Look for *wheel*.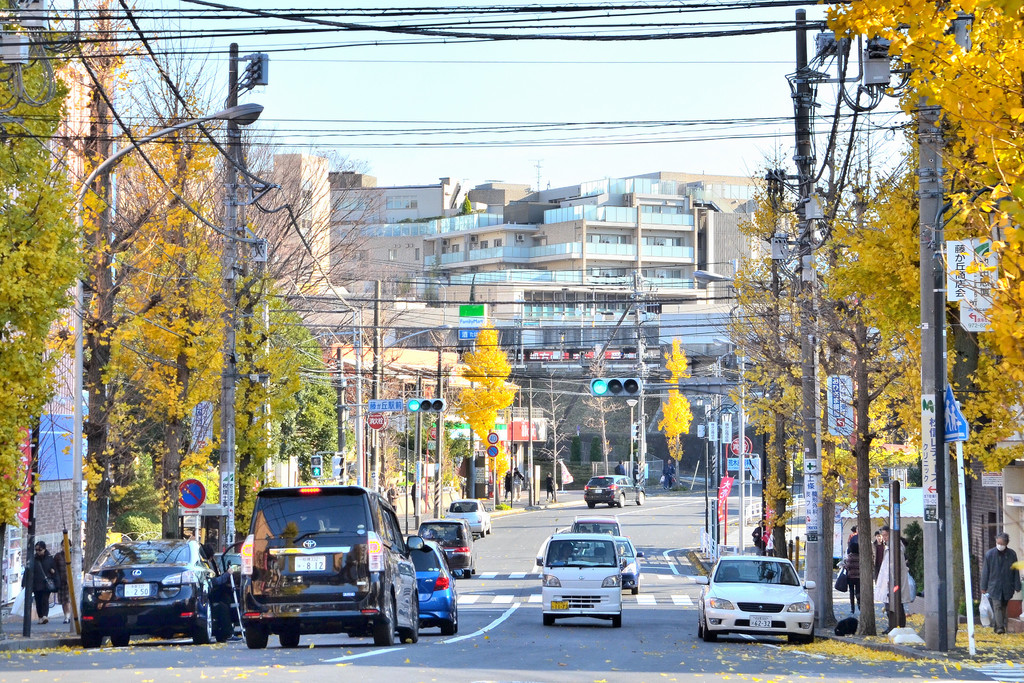
Found: bbox=(112, 635, 127, 646).
